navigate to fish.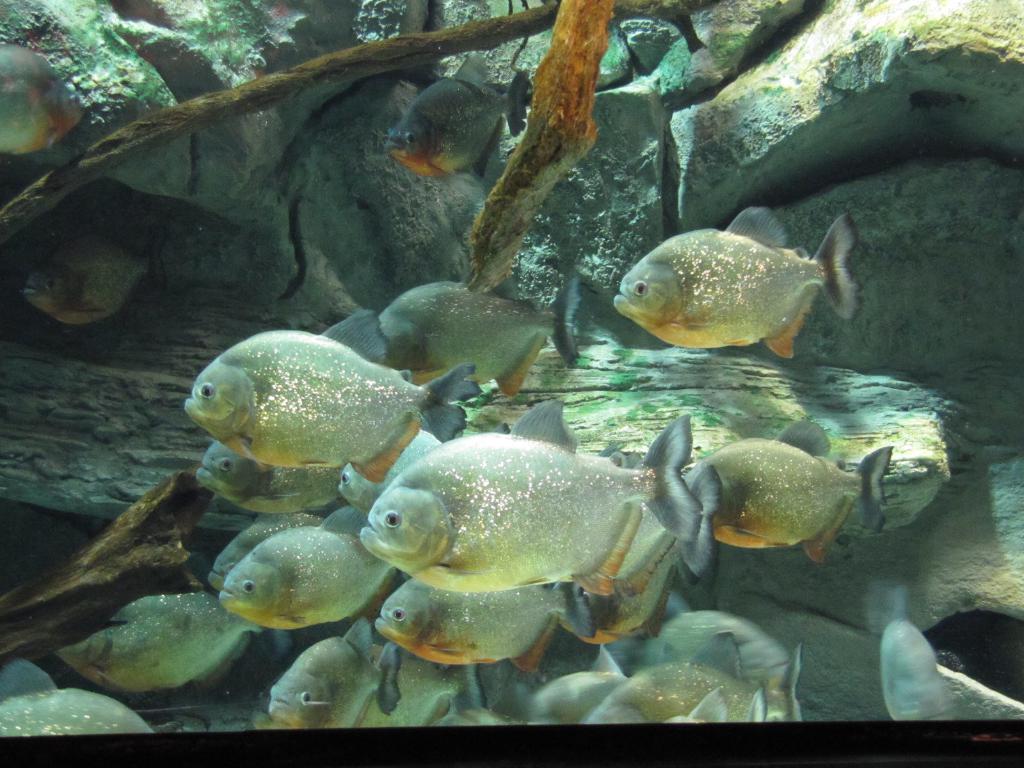
Navigation target: select_region(0, 41, 90, 160).
